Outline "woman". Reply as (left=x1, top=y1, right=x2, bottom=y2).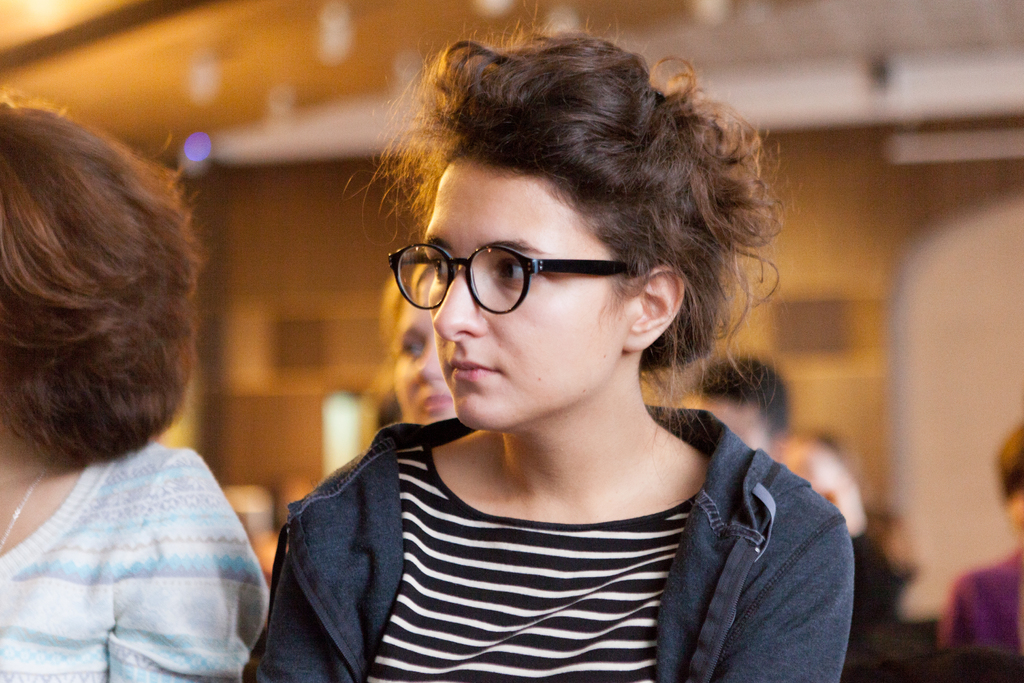
(left=255, top=28, right=853, bottom=682).
